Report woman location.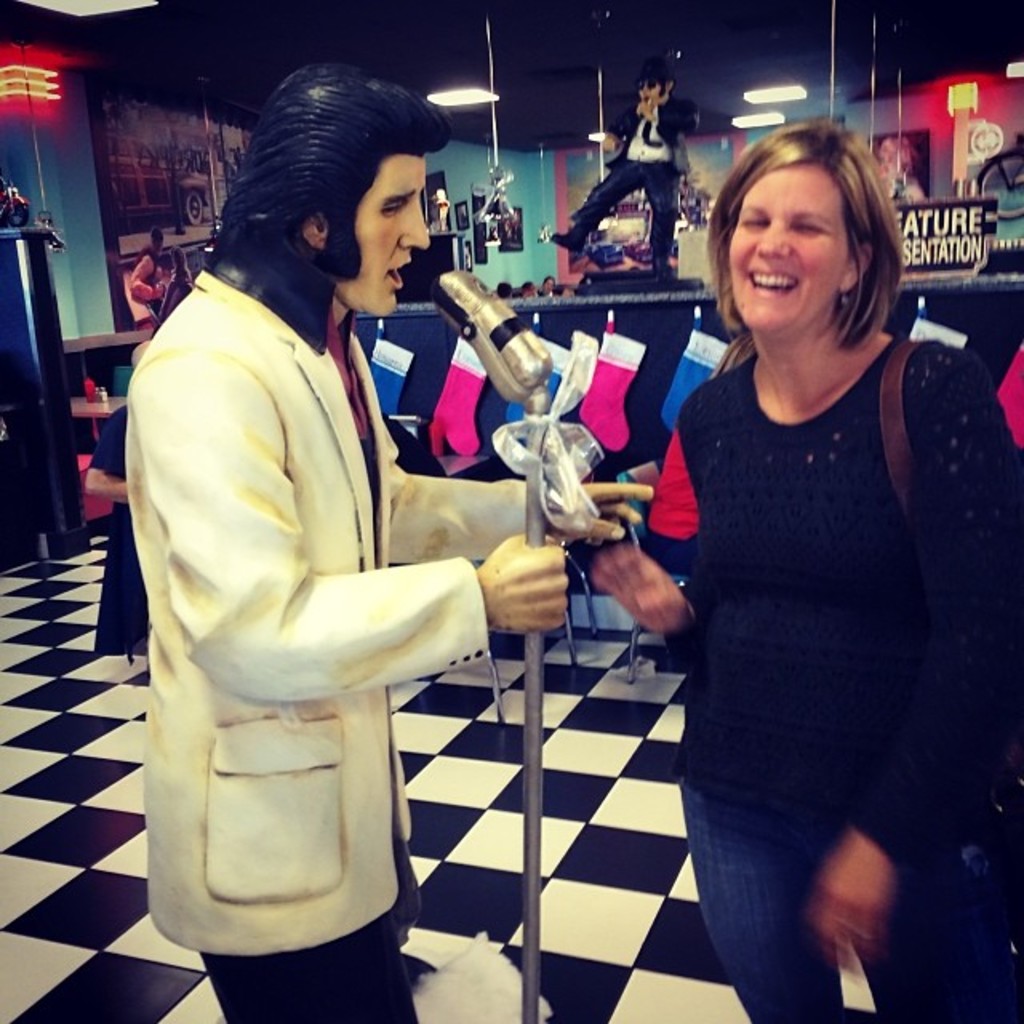
Report: region(579, 102, 1022, 1022).
